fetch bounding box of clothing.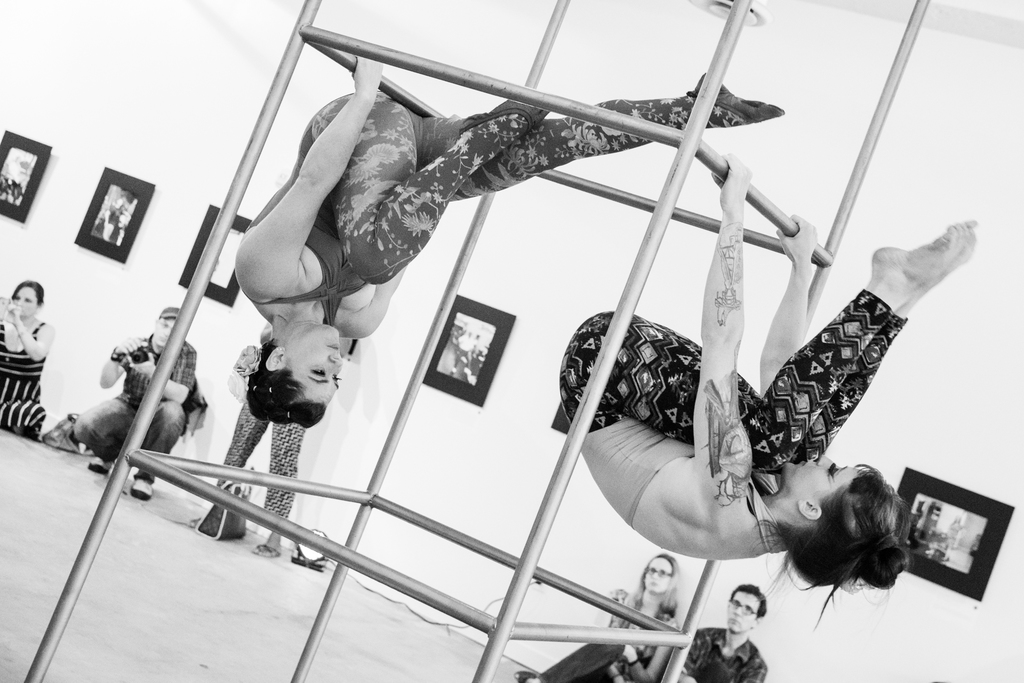
Bbox: l=243, t=89, r=755, b=329.
